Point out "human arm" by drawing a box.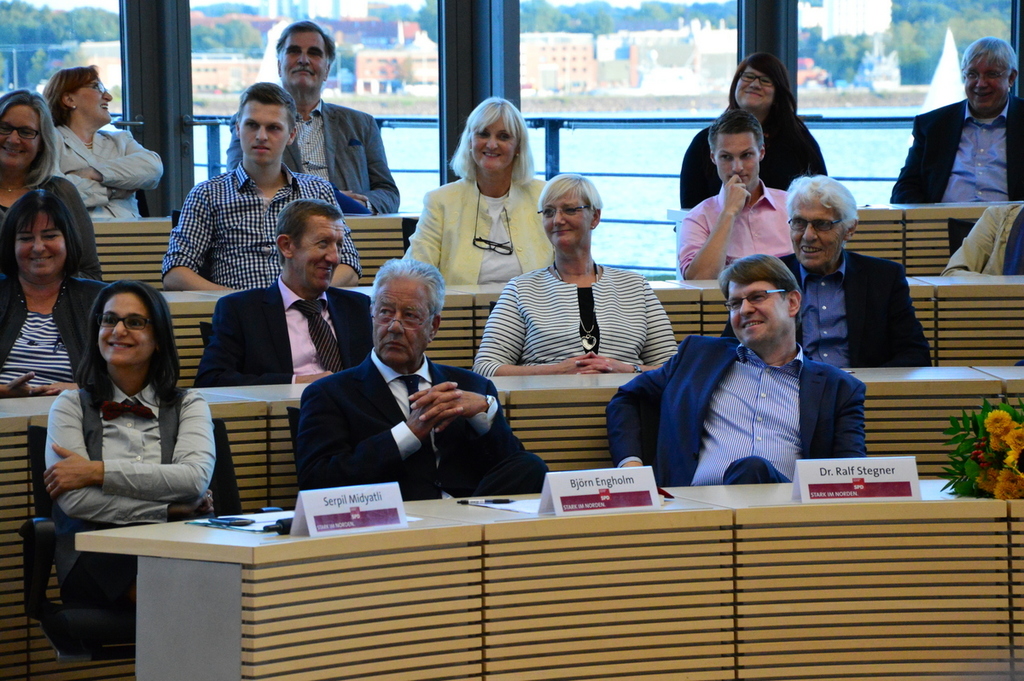
{"x1": 394, "y1": 189, "x2": 455, "y2": 288}.
